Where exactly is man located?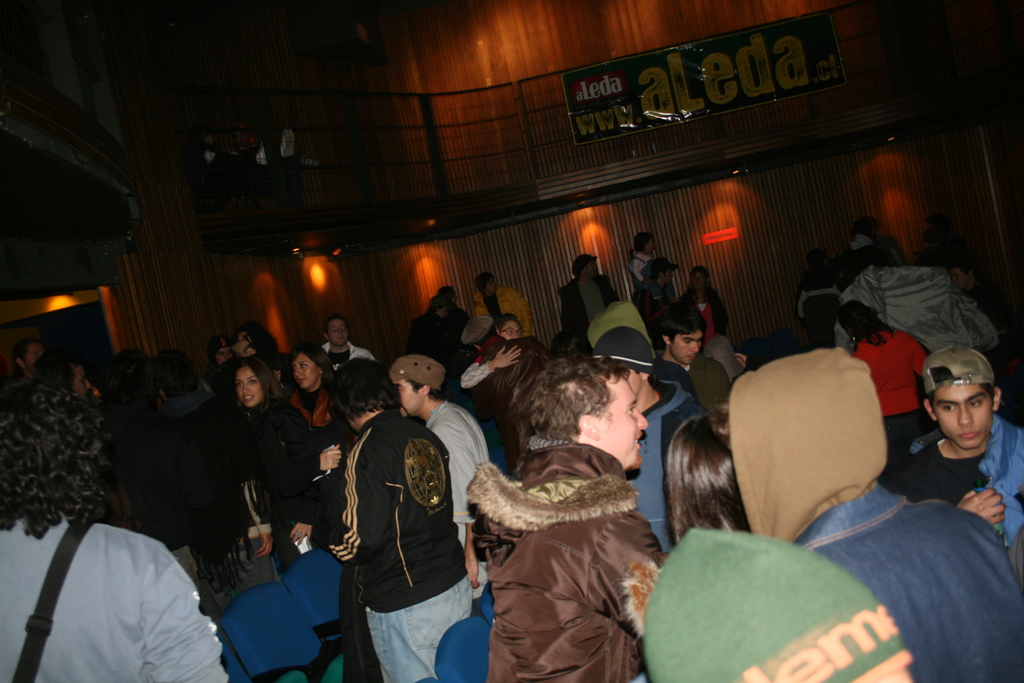
Its bounding box is [left=4, top=356, right=124, bottom=528].
